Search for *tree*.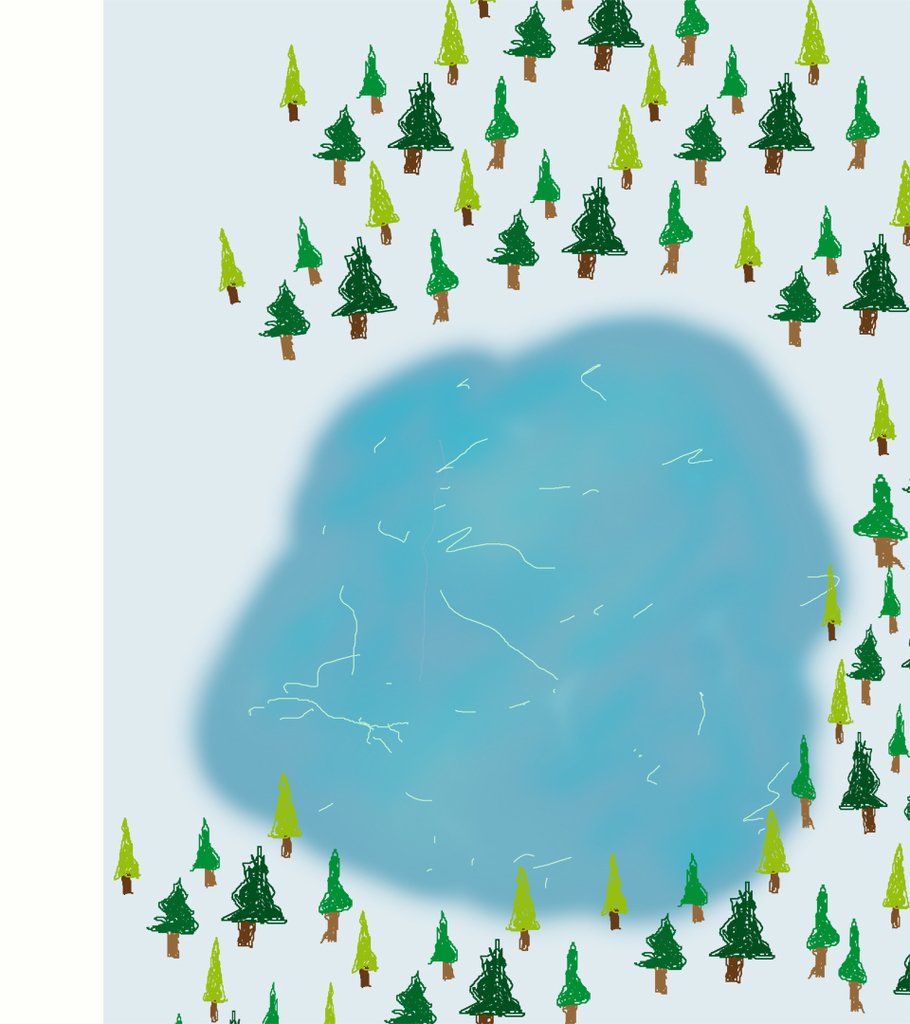
Found at region(350, 913, 382, 989).
